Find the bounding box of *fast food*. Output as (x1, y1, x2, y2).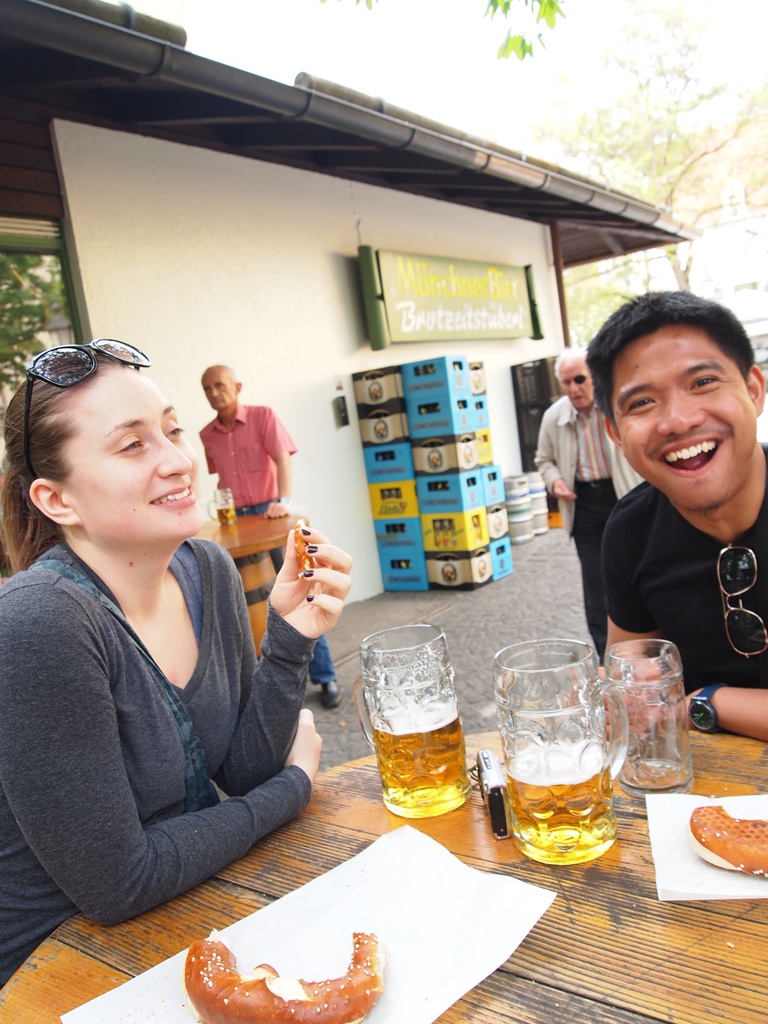
(181, 913, 424, 1023).
